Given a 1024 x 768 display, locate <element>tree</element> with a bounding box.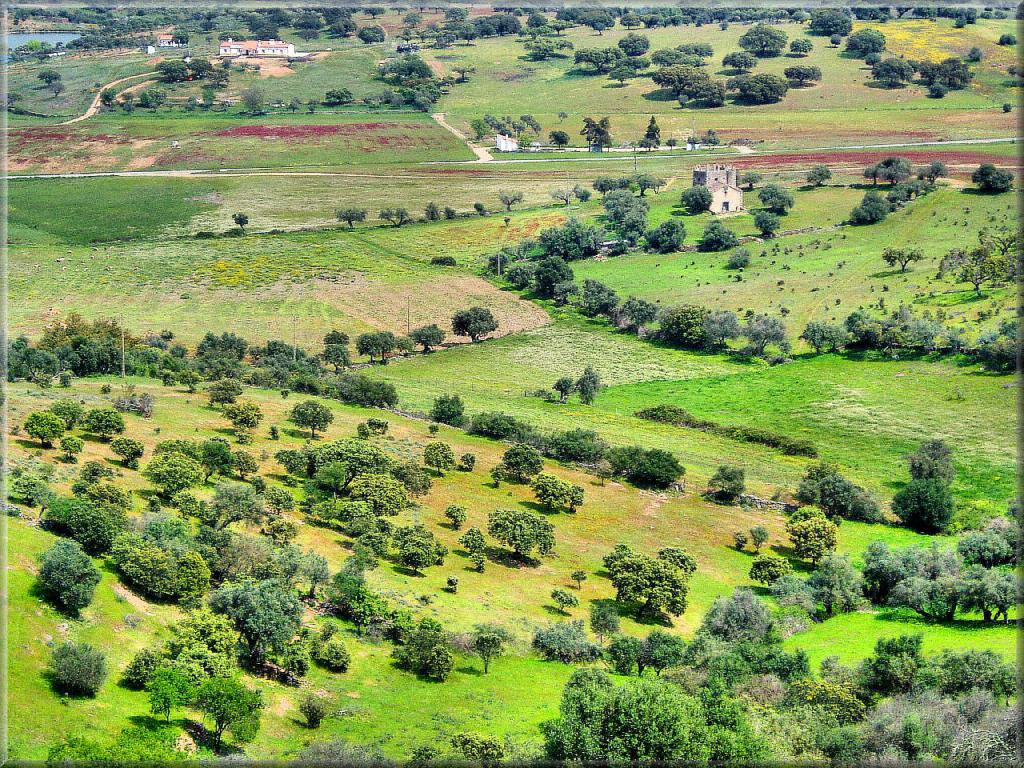
Located: x1=641 y1=218 x2=690 y2=255.
